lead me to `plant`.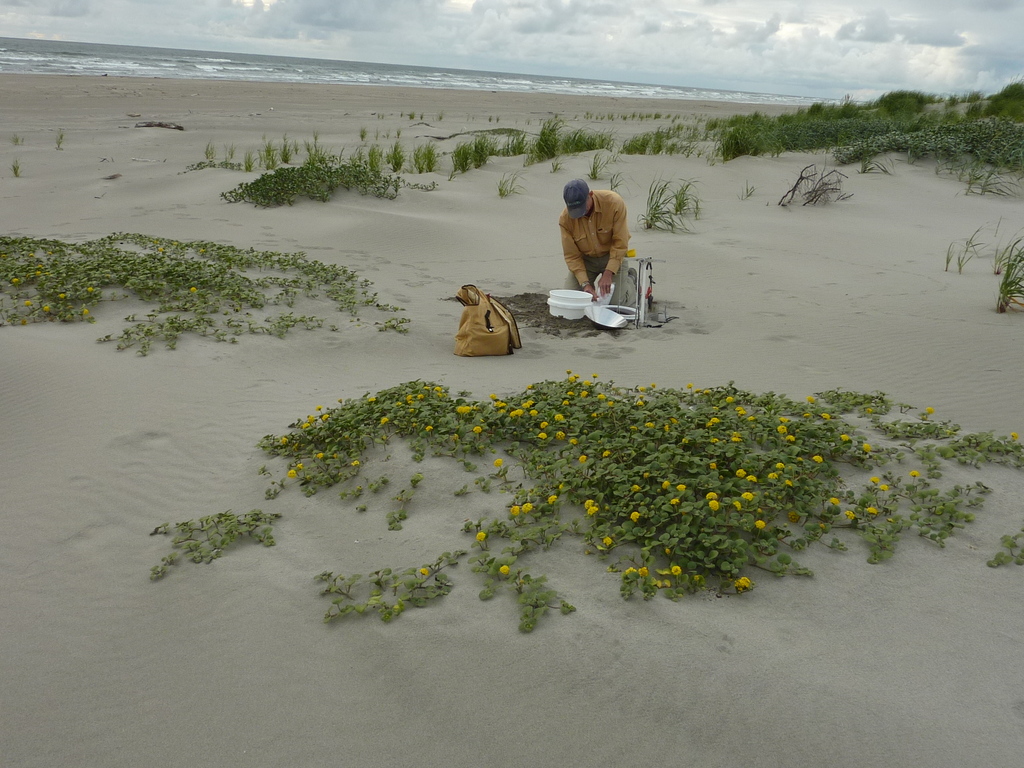
Lead to bbox(639, 175, 684, 230).
